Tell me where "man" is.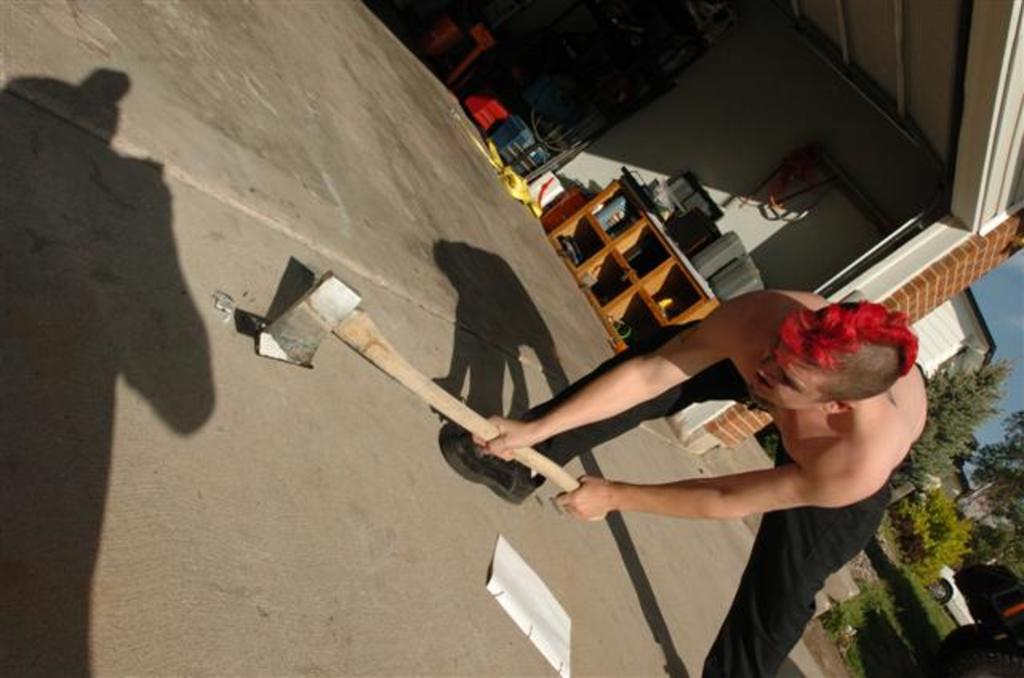
"man" is at [left=440, top=288, right=930, bottom=676].
